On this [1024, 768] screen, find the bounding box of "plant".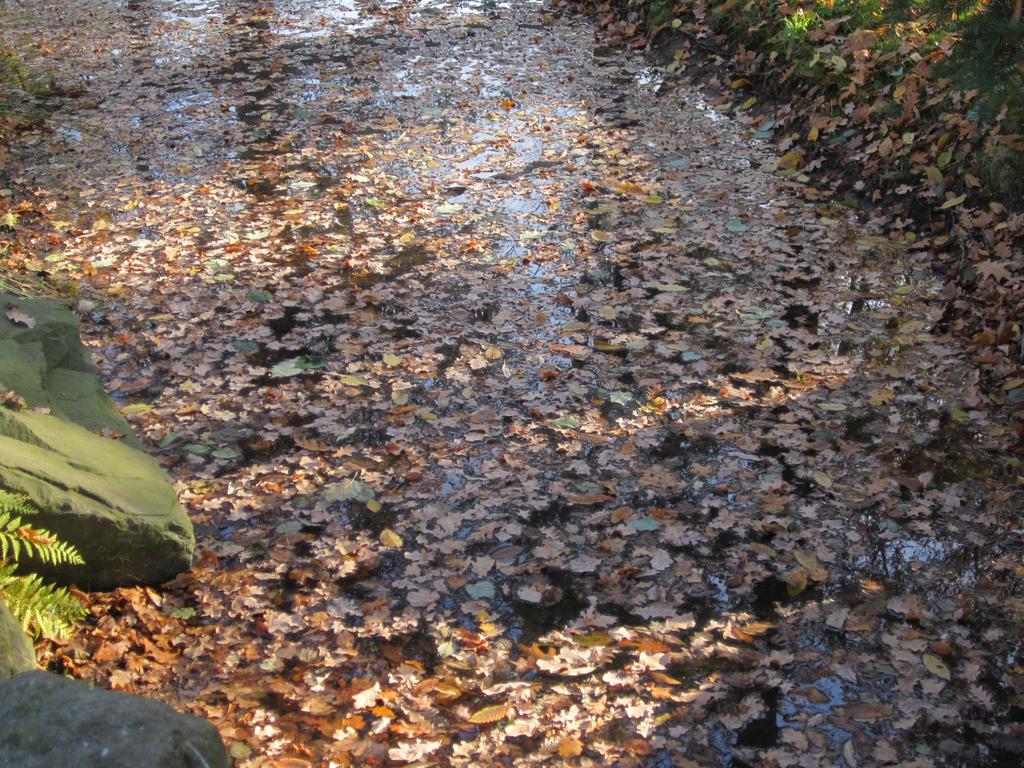
Bounding box: l=0, t=40, r=61, b=138.
